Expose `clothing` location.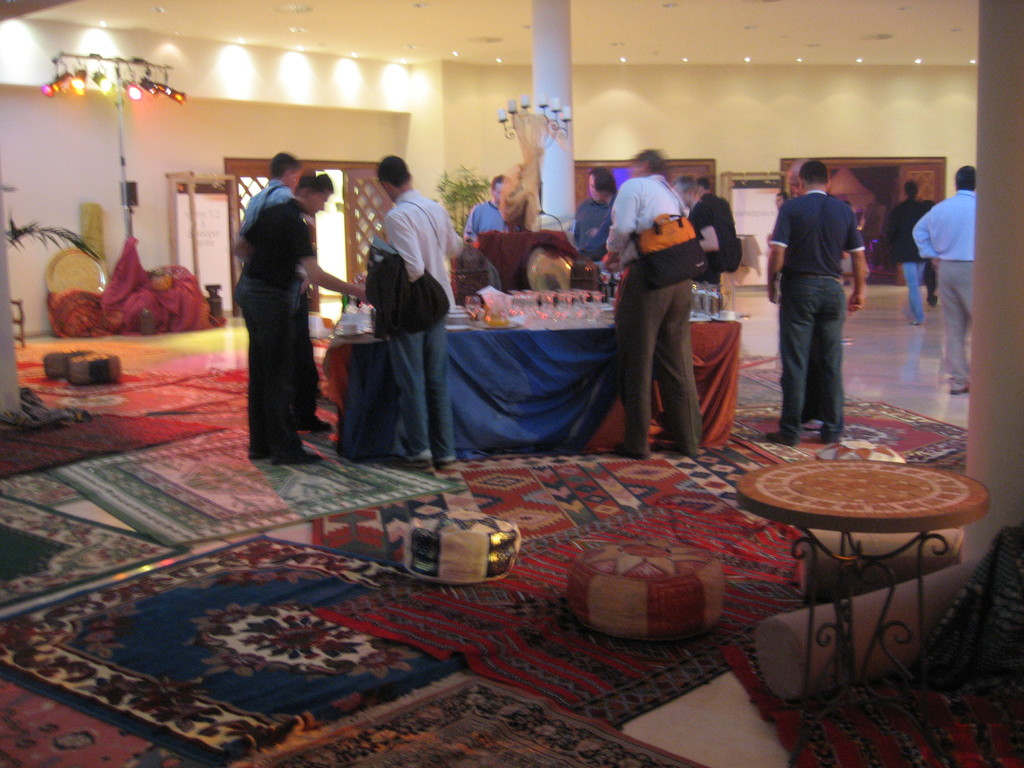
Exposed at left=685, top=192, right=732, bottom=307.
